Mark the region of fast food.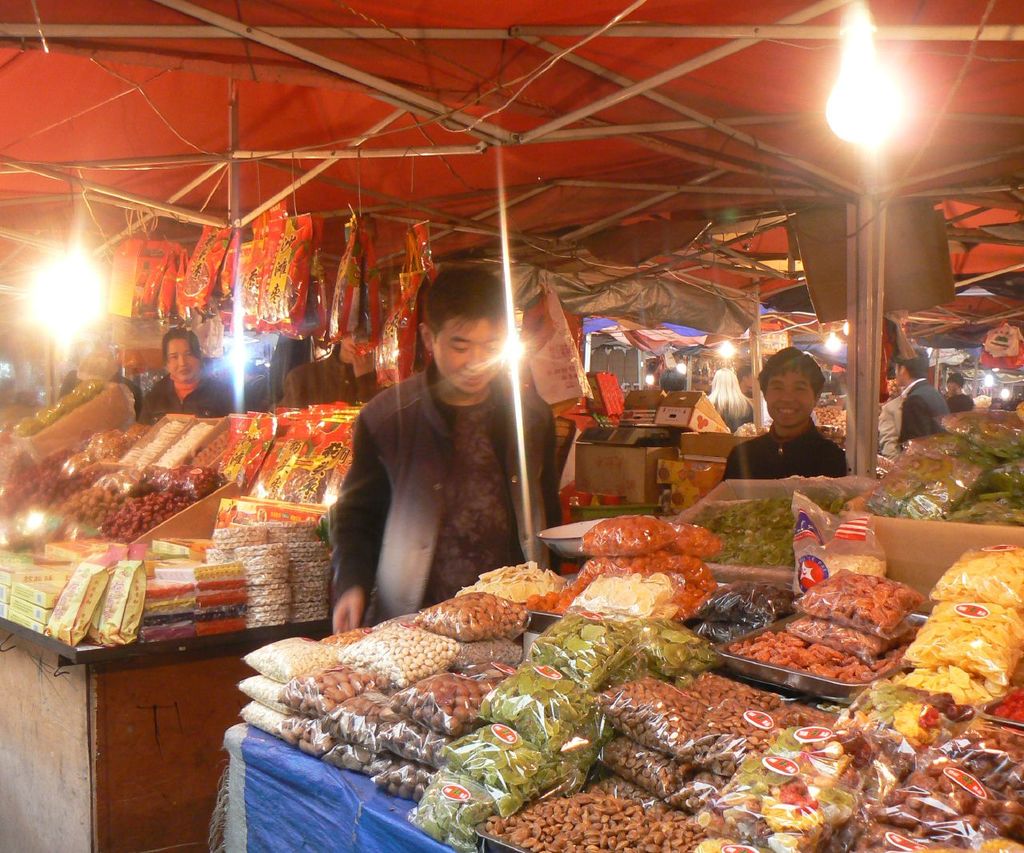
Region: bbox=[665, 580, 705, 623].
